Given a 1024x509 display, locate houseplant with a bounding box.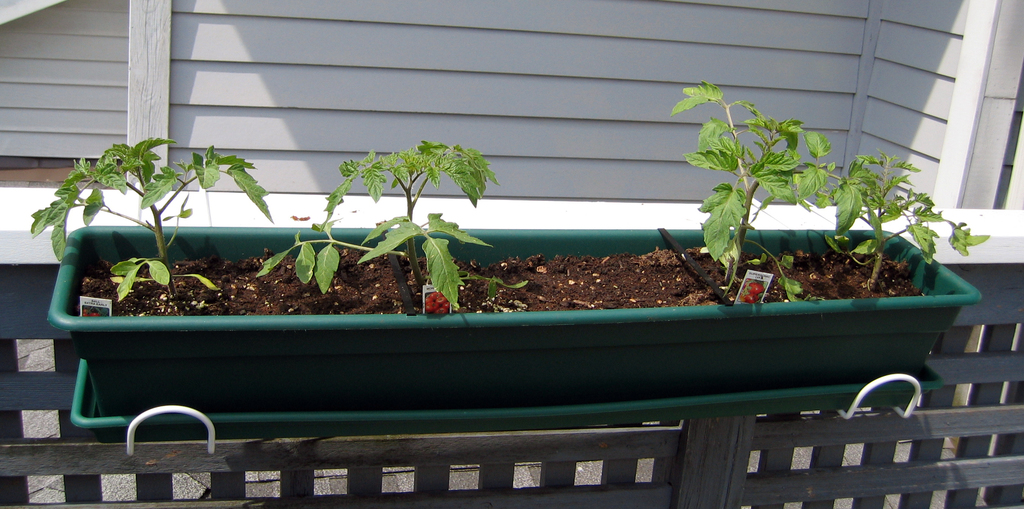
Located: 24/75/996/427.
